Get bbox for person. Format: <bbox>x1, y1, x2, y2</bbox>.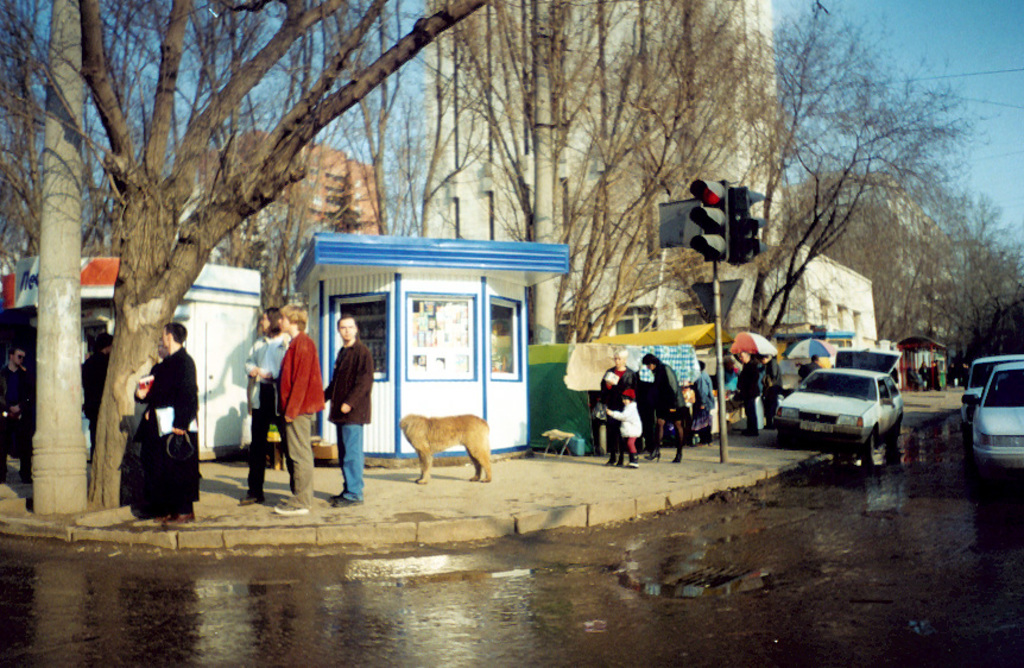
<bbox>792, 349, 826, 382</bbox>.
